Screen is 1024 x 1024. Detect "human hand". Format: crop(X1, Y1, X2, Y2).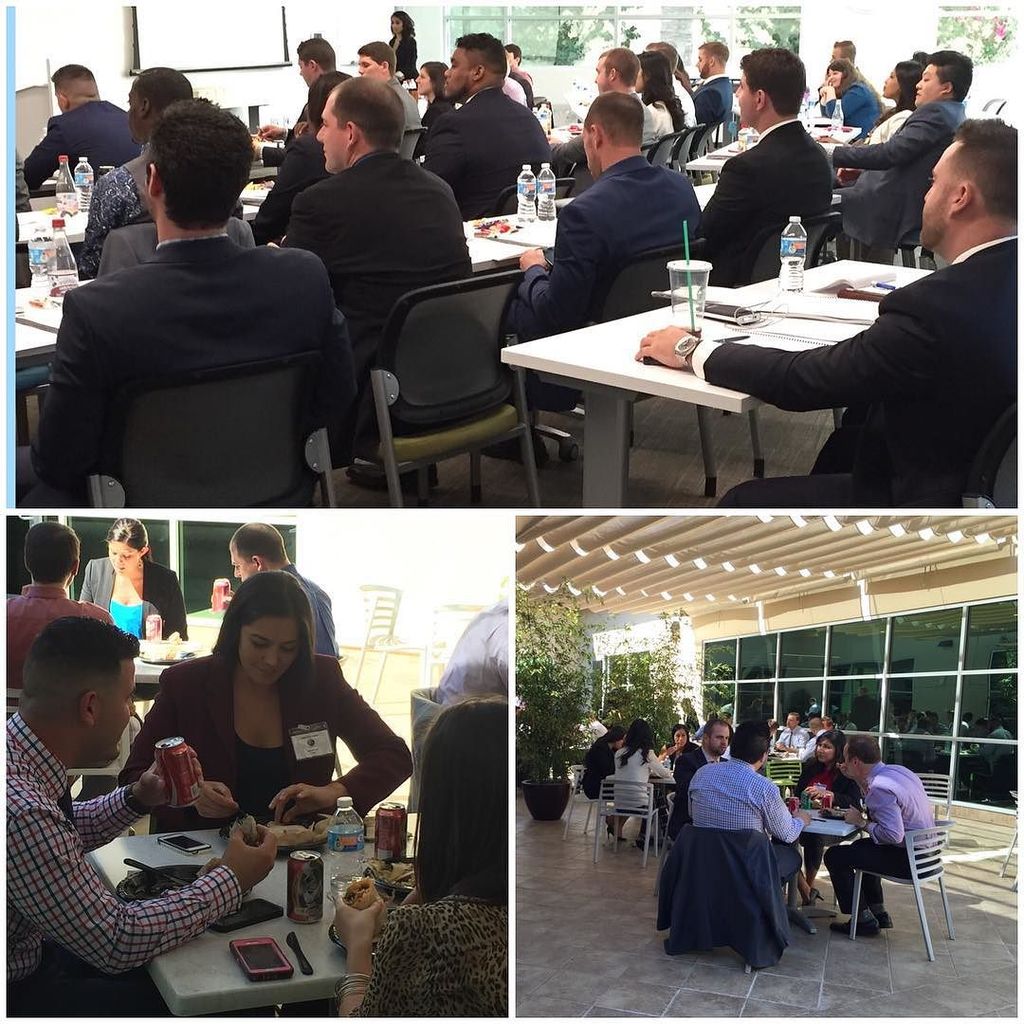
crop(792, 812, 813, 828).
